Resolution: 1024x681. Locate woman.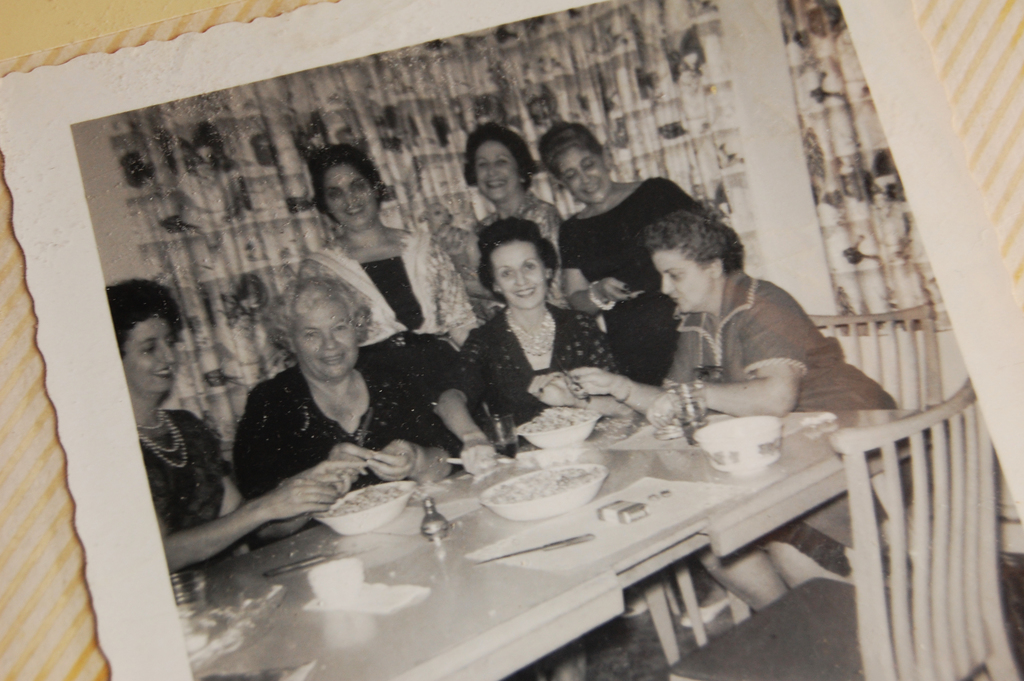
locate(537, 113, 715, 379).
